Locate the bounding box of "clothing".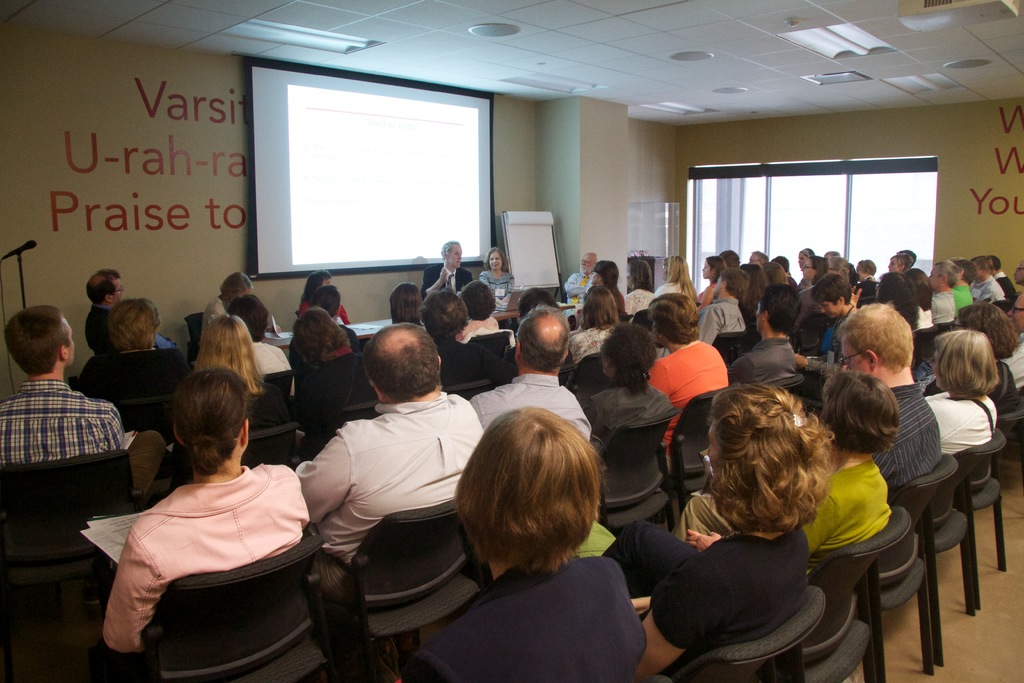
Bounding box: crop(723, 335, 799, 395).
